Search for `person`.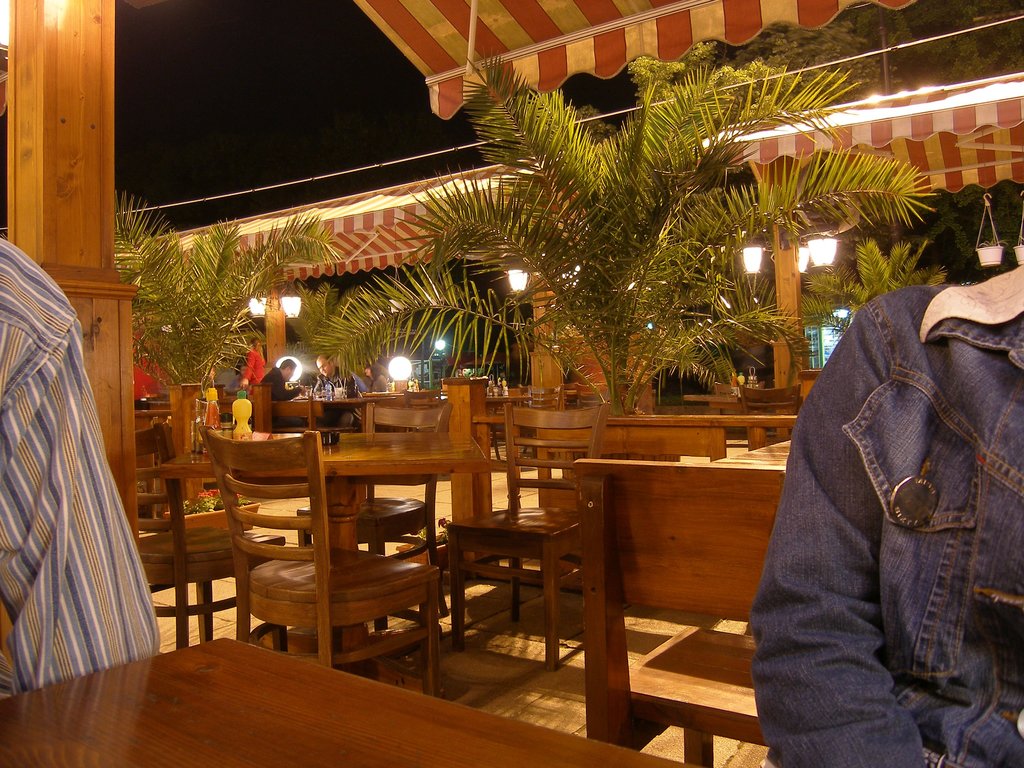
Found at [x1=0, y1=234, x2=163, y2=704].
